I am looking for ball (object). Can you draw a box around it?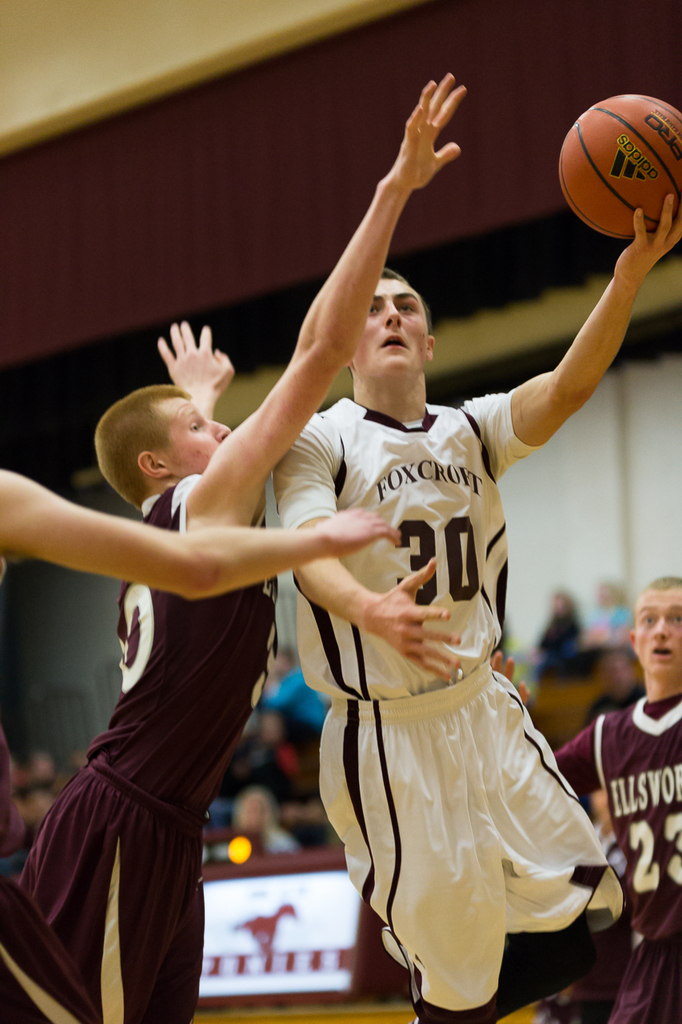
Sure, the bounding box is x1=554, y1=90, x2=681, y2=245.
